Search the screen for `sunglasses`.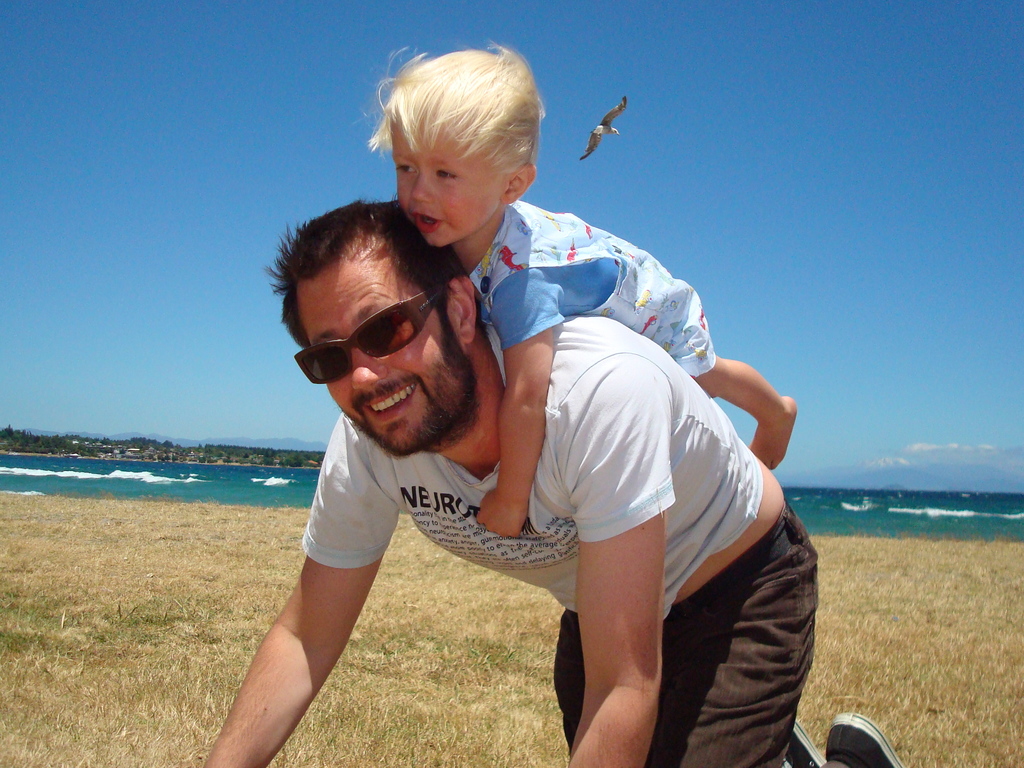
Found at rect(296, 291, 445, 384).
